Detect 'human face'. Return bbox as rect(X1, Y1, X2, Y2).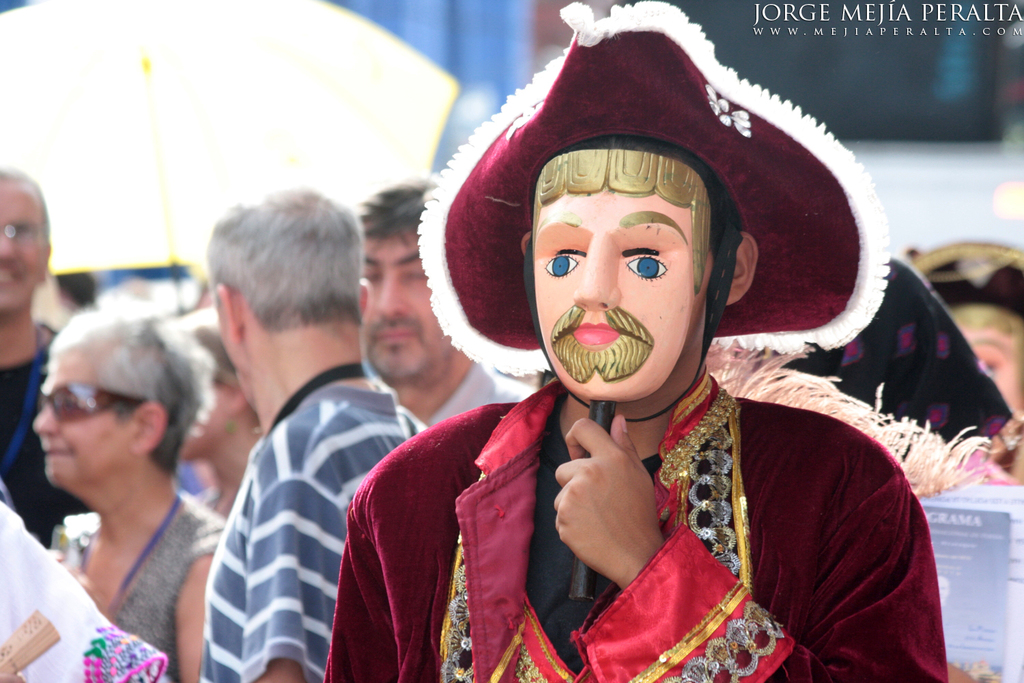
rect(0, 180, 46, 311).
